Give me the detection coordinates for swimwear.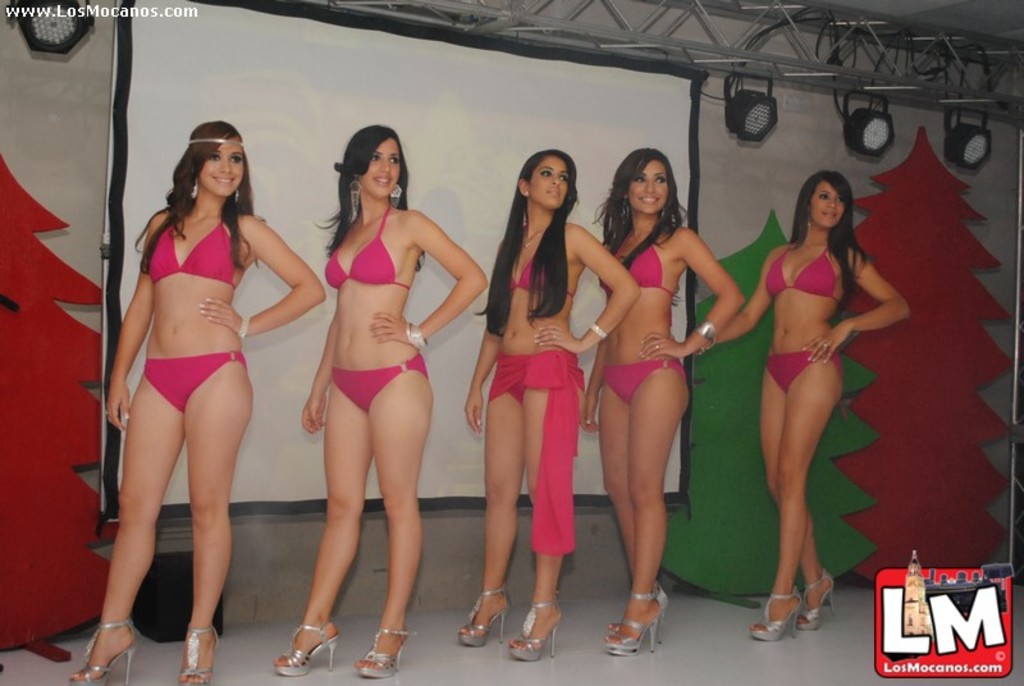
crop(600, 239, 680, 320).
